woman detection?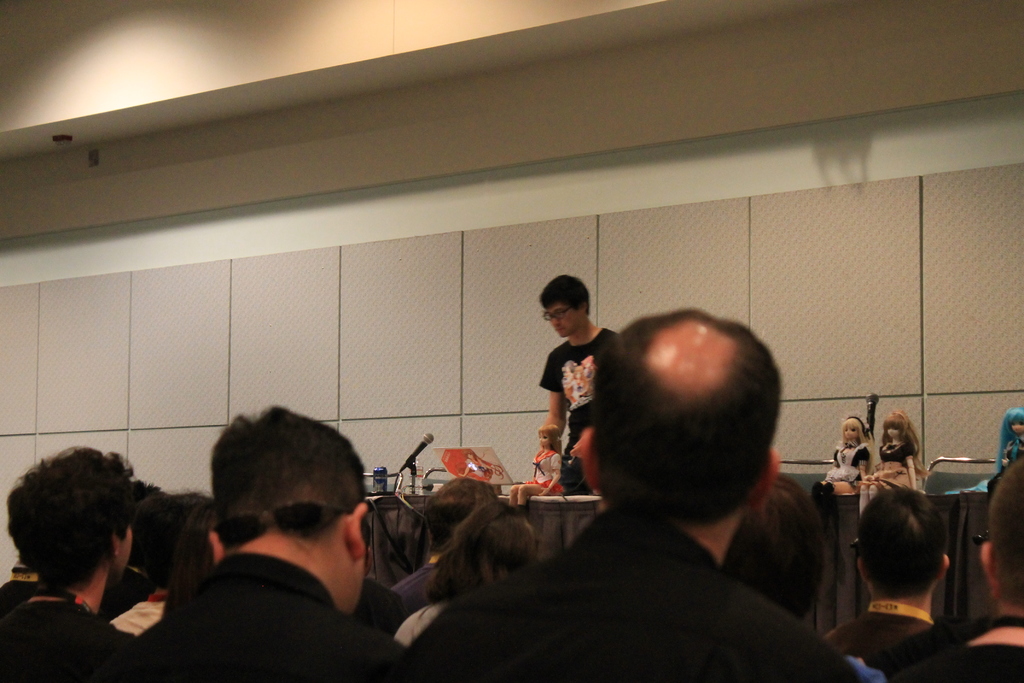
(x1=506, y1=425, x2=563, y2=520)
